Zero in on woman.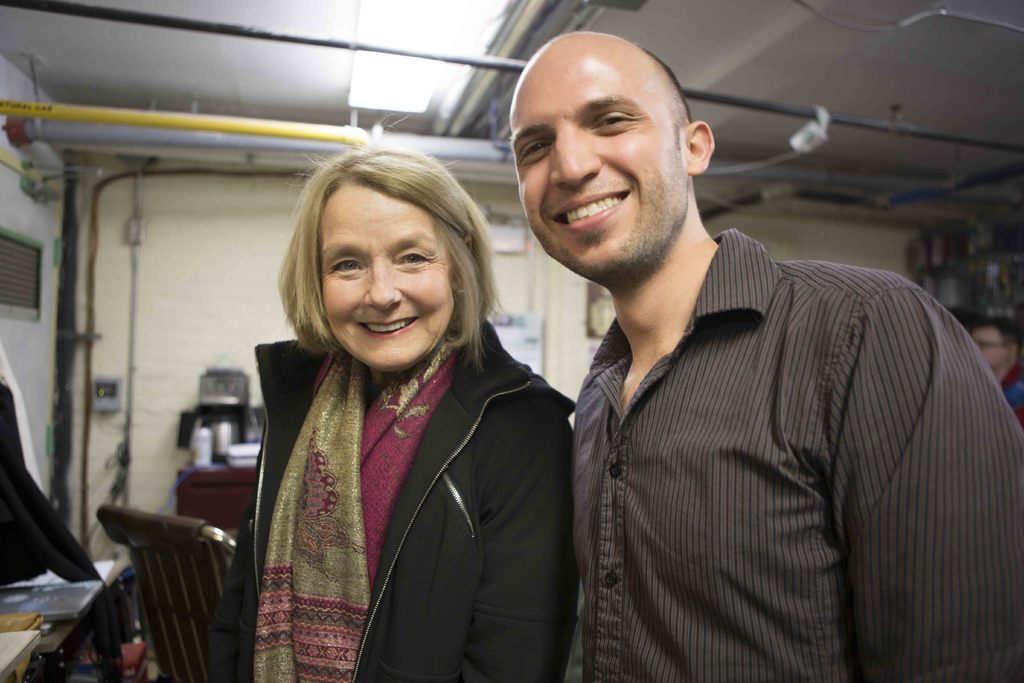
Zeroed in: BBox(220, 131, 575, 682).
